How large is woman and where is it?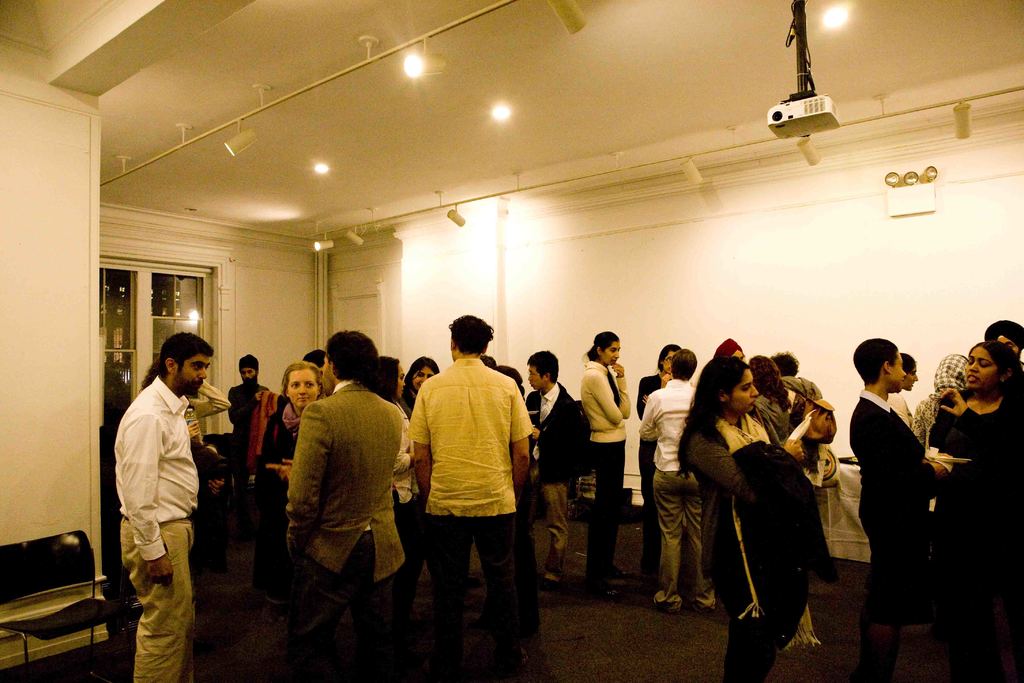
Bounding box: [x1=566, y1=344, x2=646, y2=599].
